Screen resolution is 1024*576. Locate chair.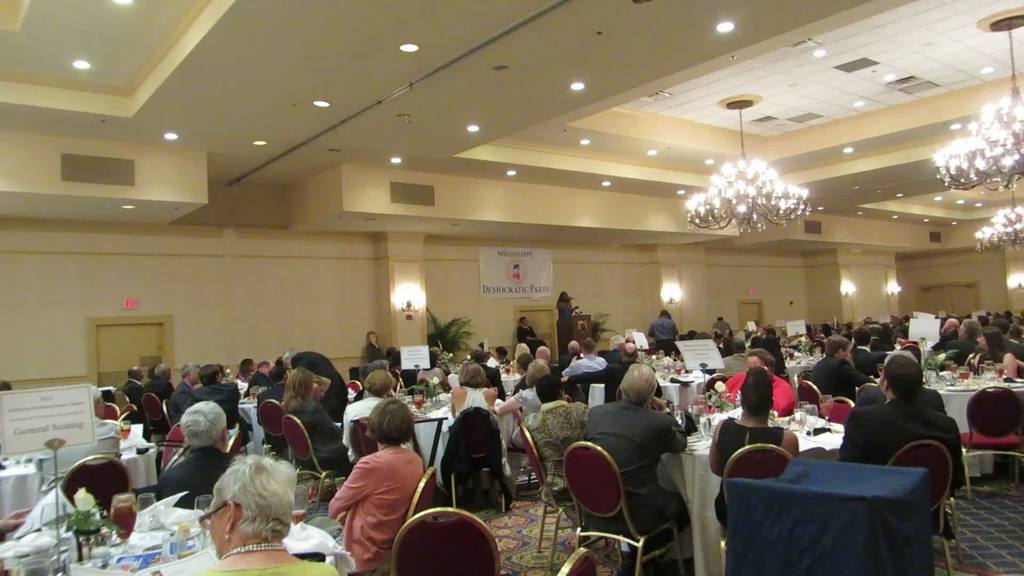
left=403, top=465, right=438, bottom=523.
